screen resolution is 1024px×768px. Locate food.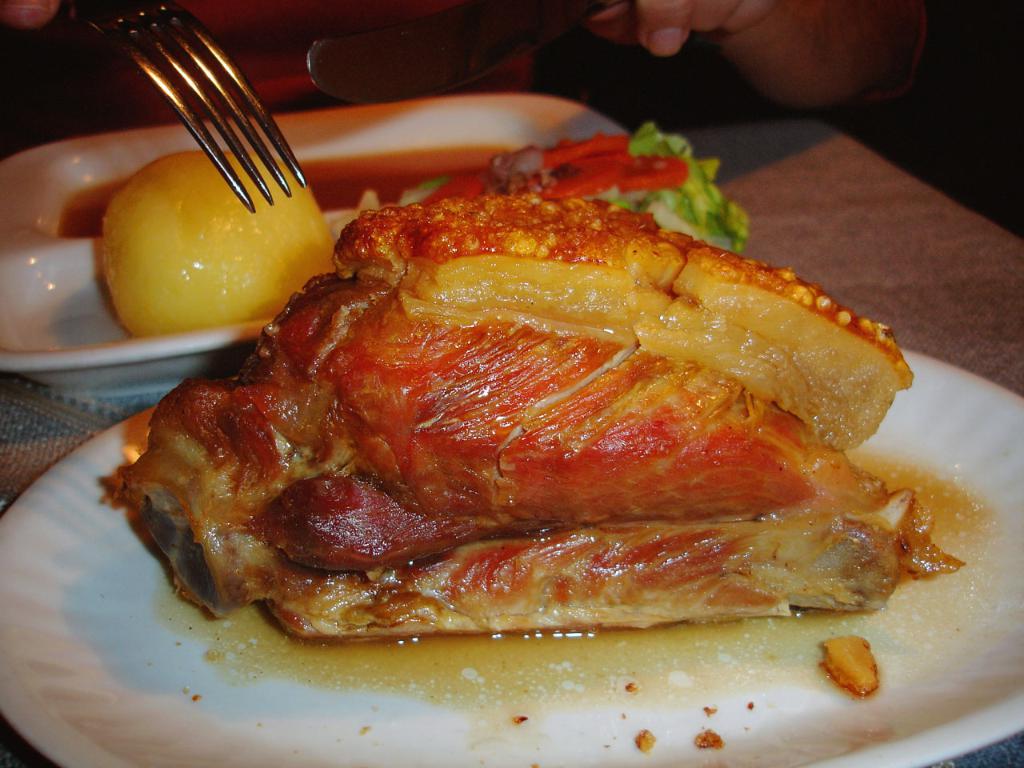
pyautogui.locateOnScreen(94, 190, 966, 622).
